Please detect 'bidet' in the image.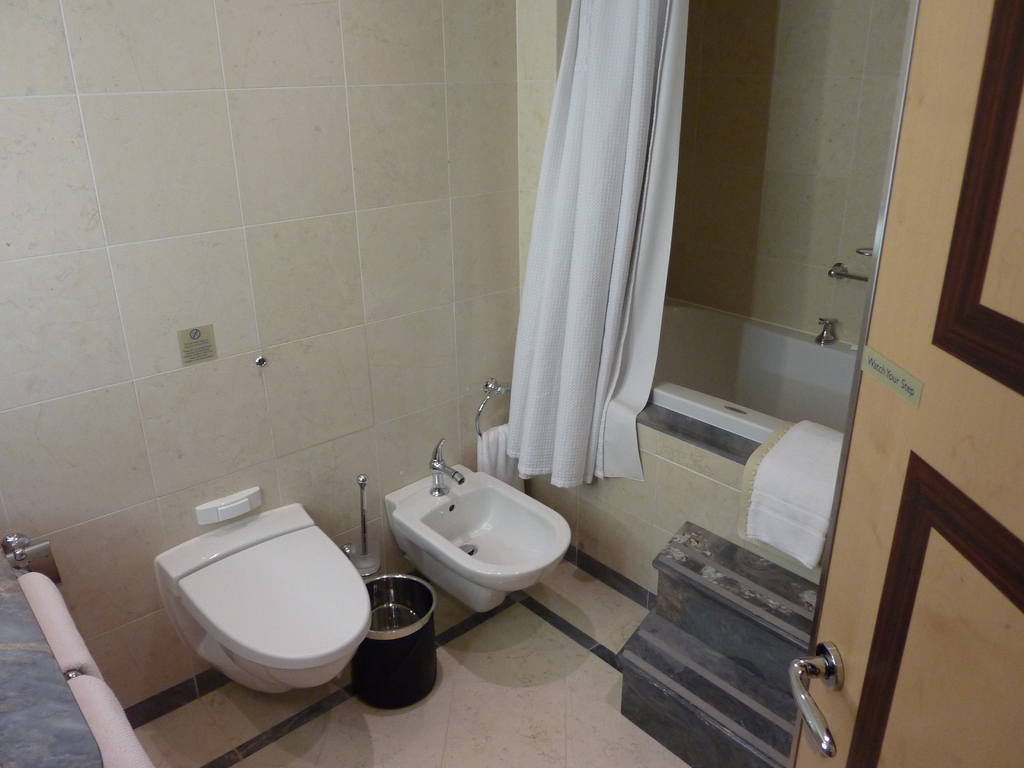
[160, 506, 374, 694].
